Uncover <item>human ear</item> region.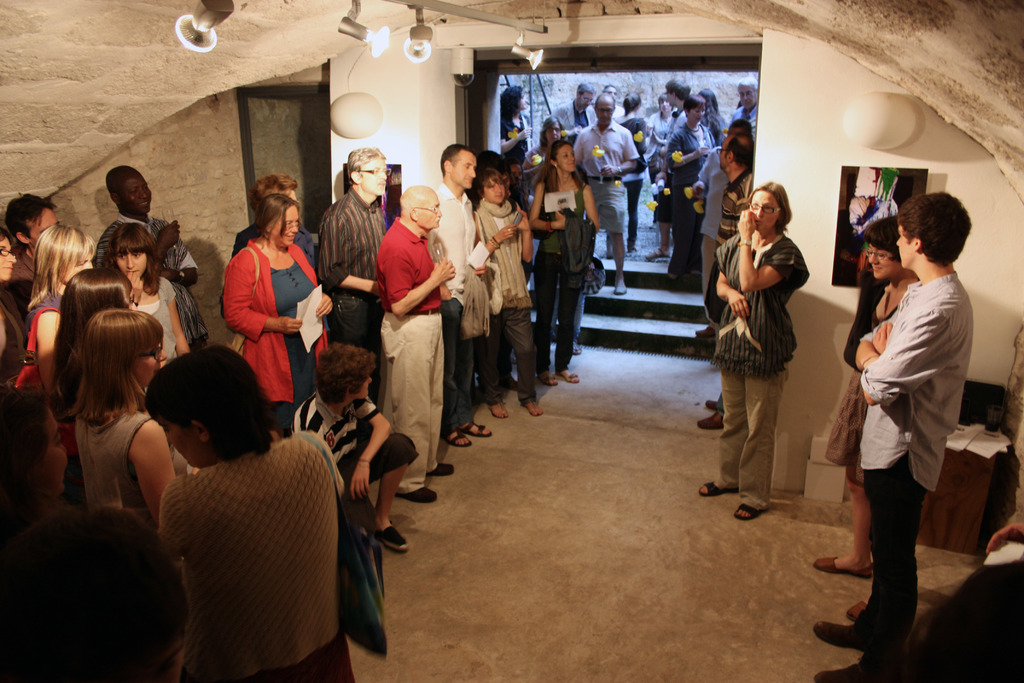
Uncovered: region(551, 158, 557, 166).
